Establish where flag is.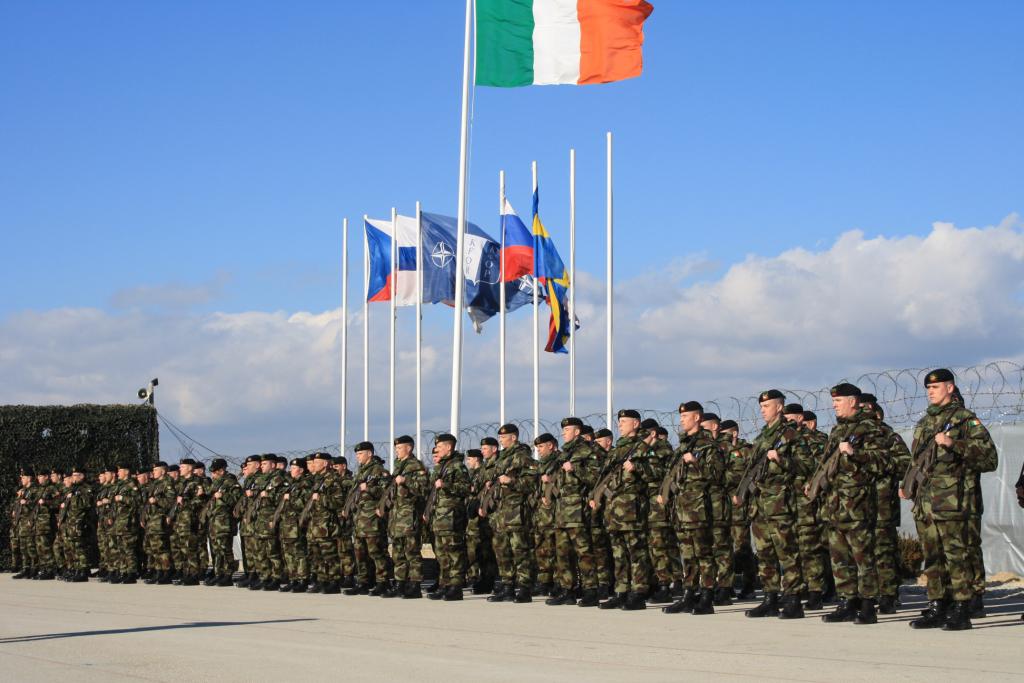
Established at [358, 220, 400, 308].
